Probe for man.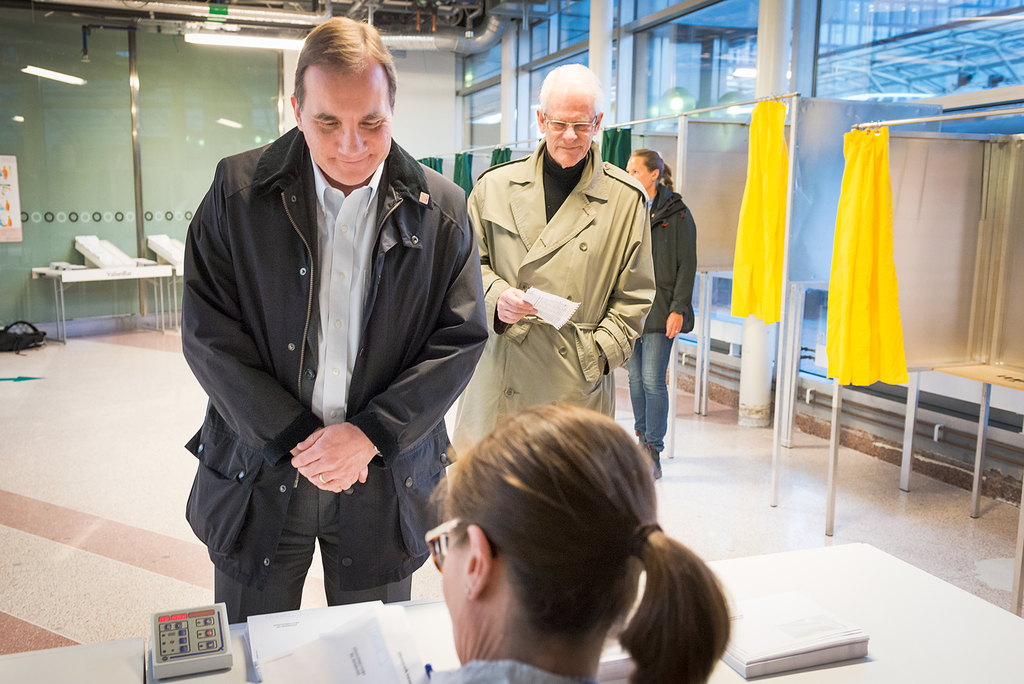
Probe result: l=444, t=63, r=655, b=453.
